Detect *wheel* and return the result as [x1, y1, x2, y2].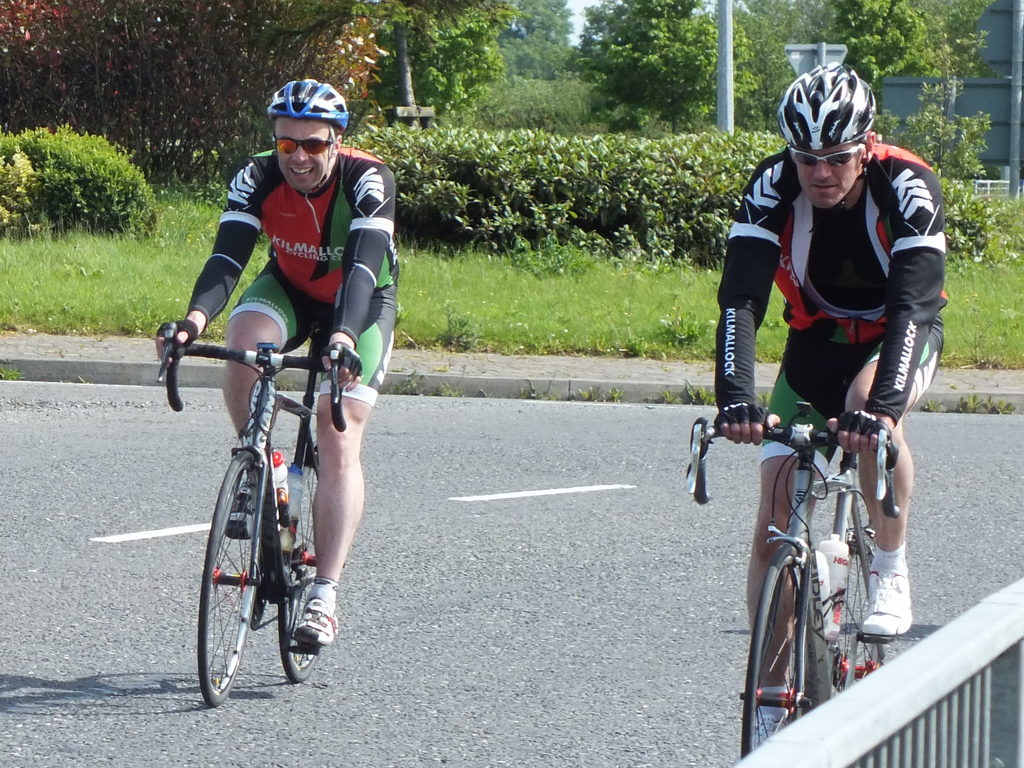
[826, 526, 884, 702].
